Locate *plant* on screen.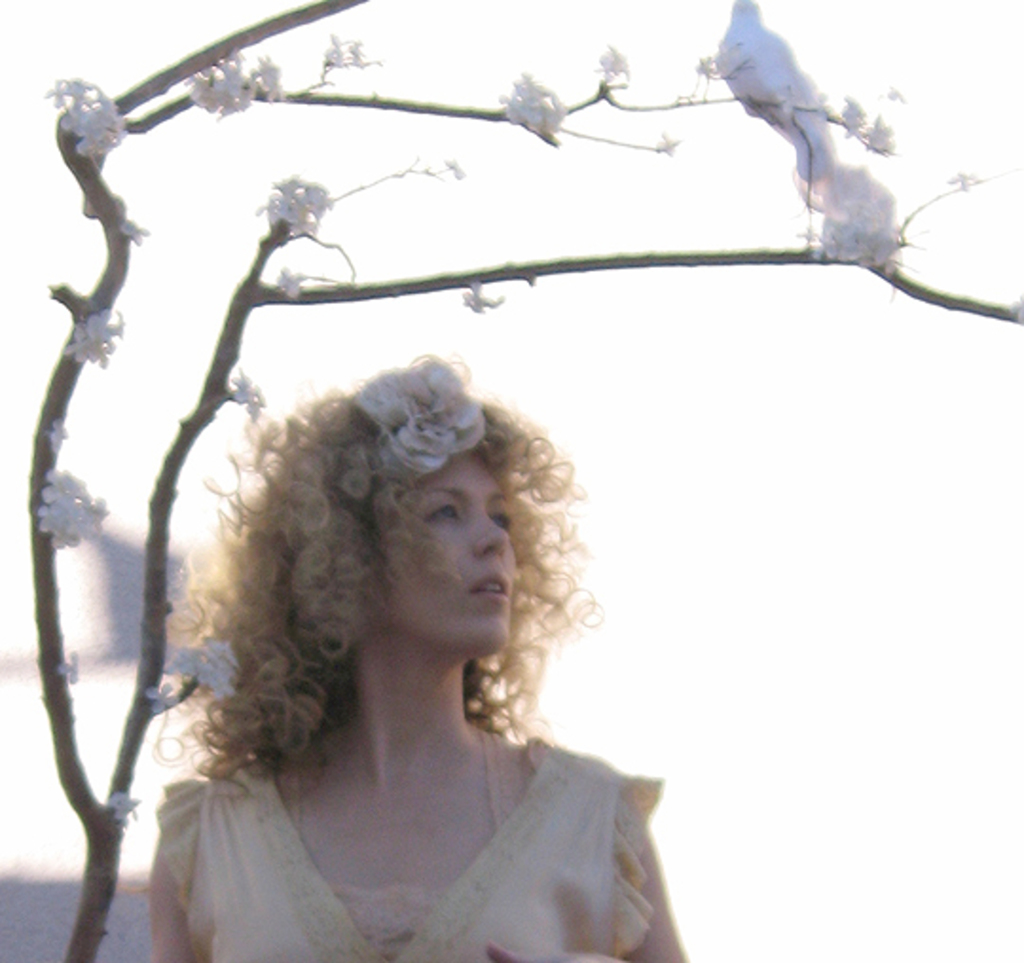
On screen at 17 0 1022 961.
